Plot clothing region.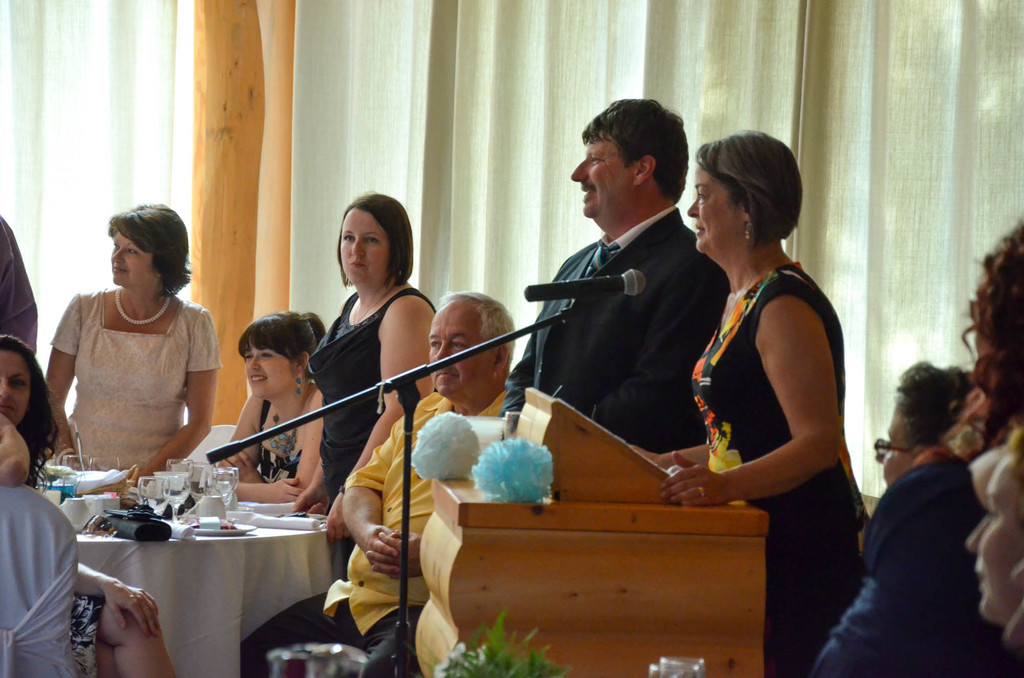
Plotted at <bbox>799, 456, 1021, 677</bbox>.
